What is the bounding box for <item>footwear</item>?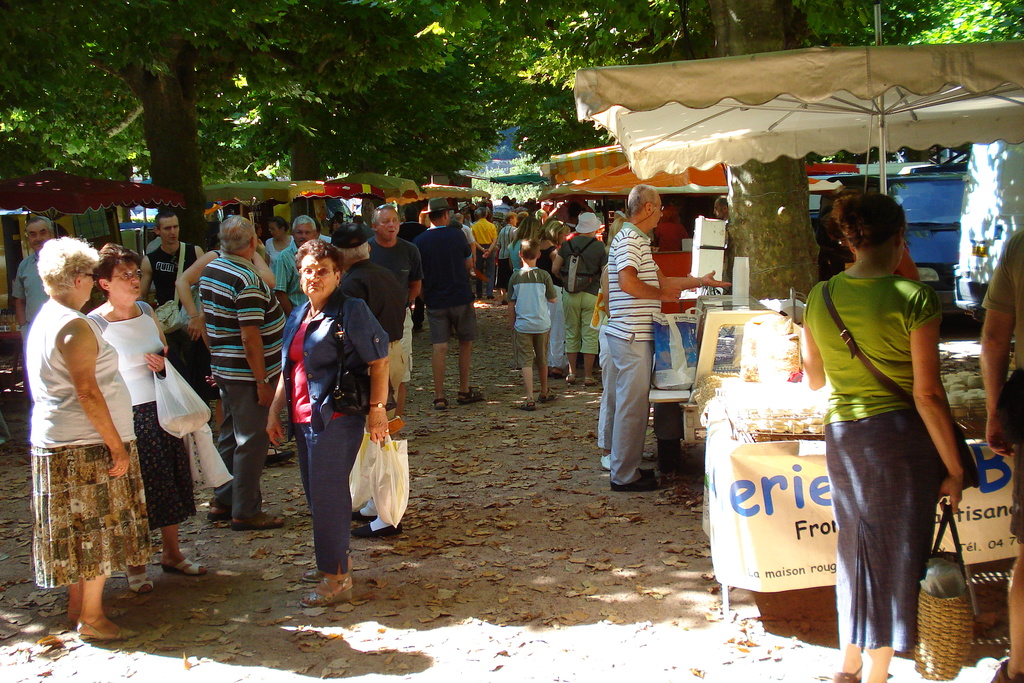
BBox(833, 663, 865, 682).
